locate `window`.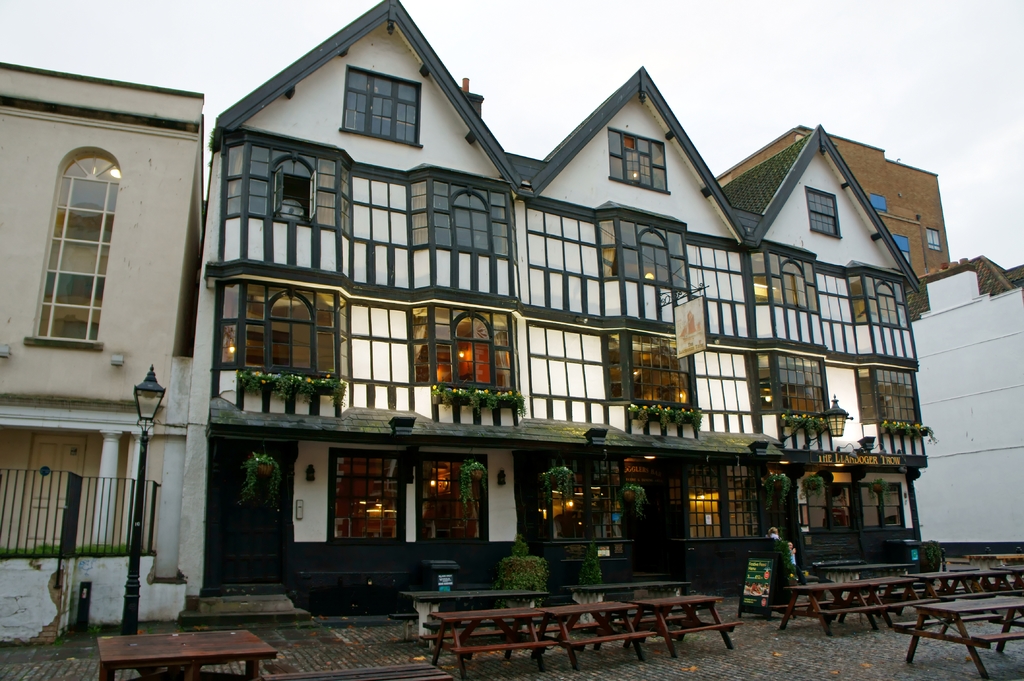
Bounding box: select_region(599, 218, 691, 294).
